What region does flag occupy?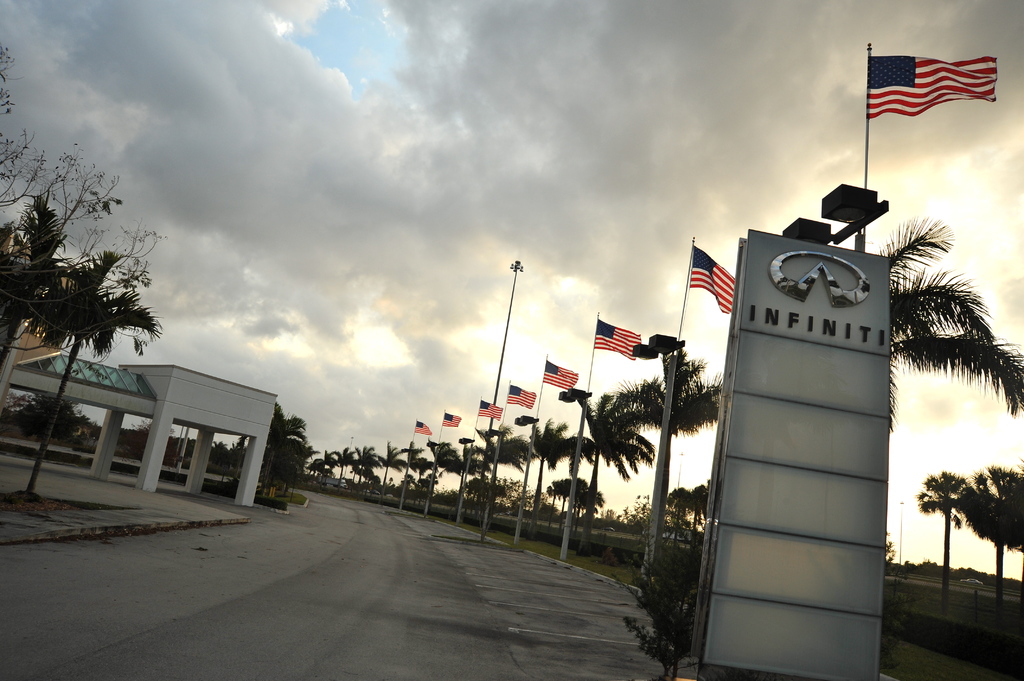
bbox(868, 53, 1003, 125).
